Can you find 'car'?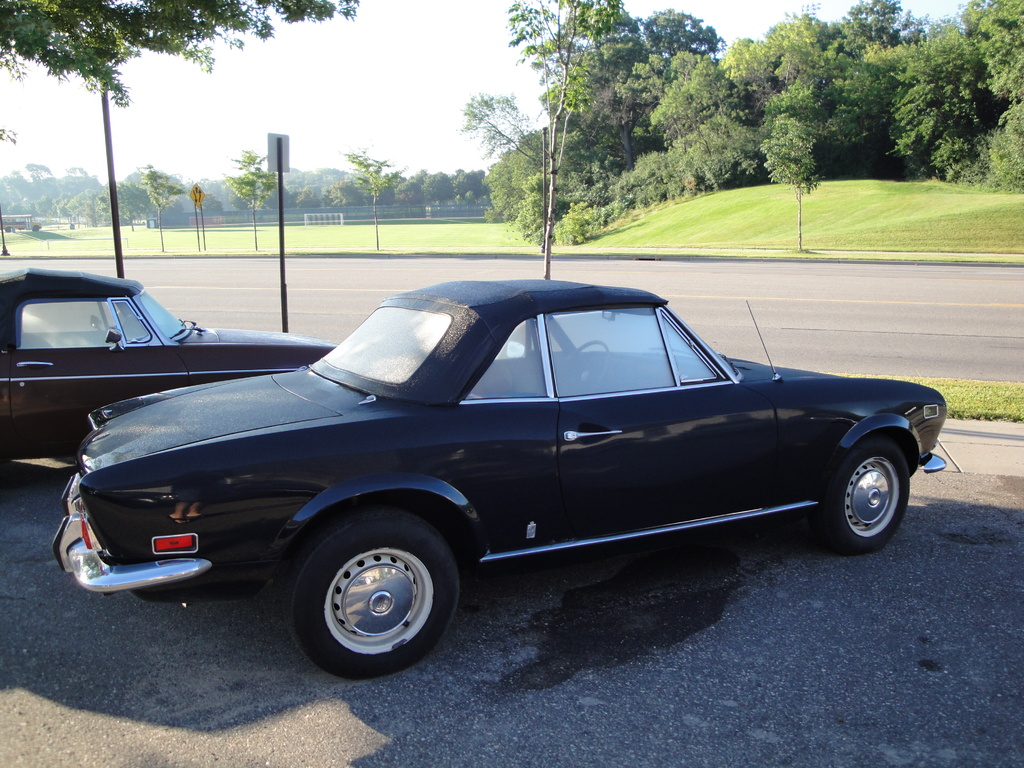
Yes, bounding box: bbox=[53, 276, 945, 684].
